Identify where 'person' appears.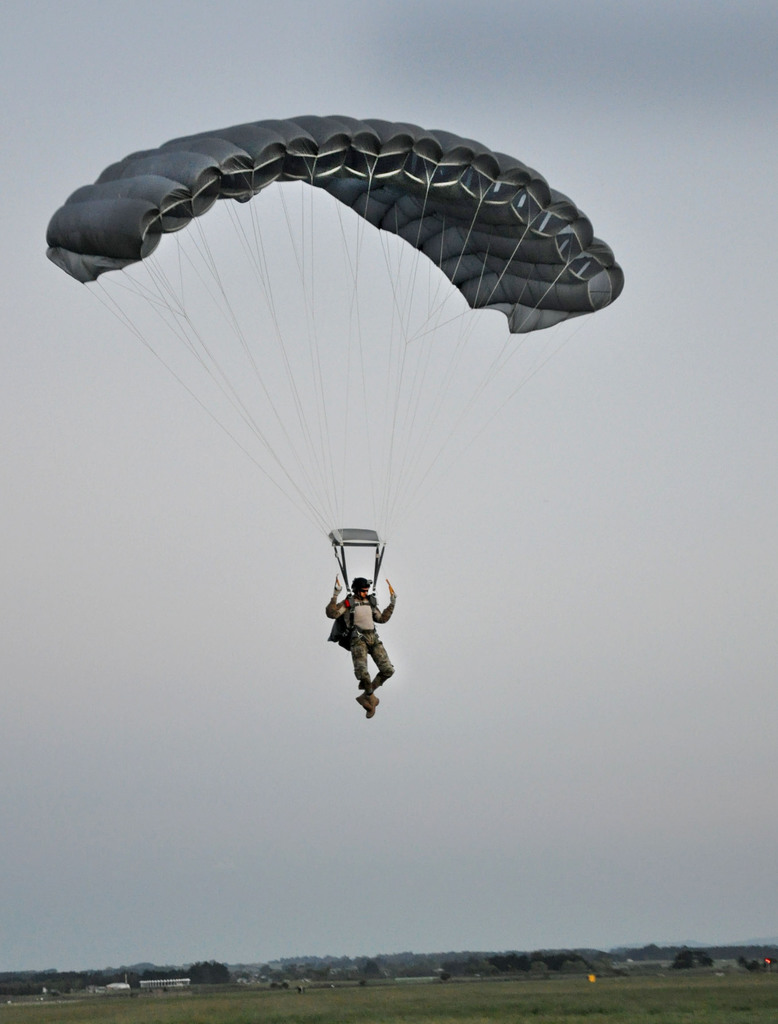
Appears at rect(326, 557, 399, 724).
